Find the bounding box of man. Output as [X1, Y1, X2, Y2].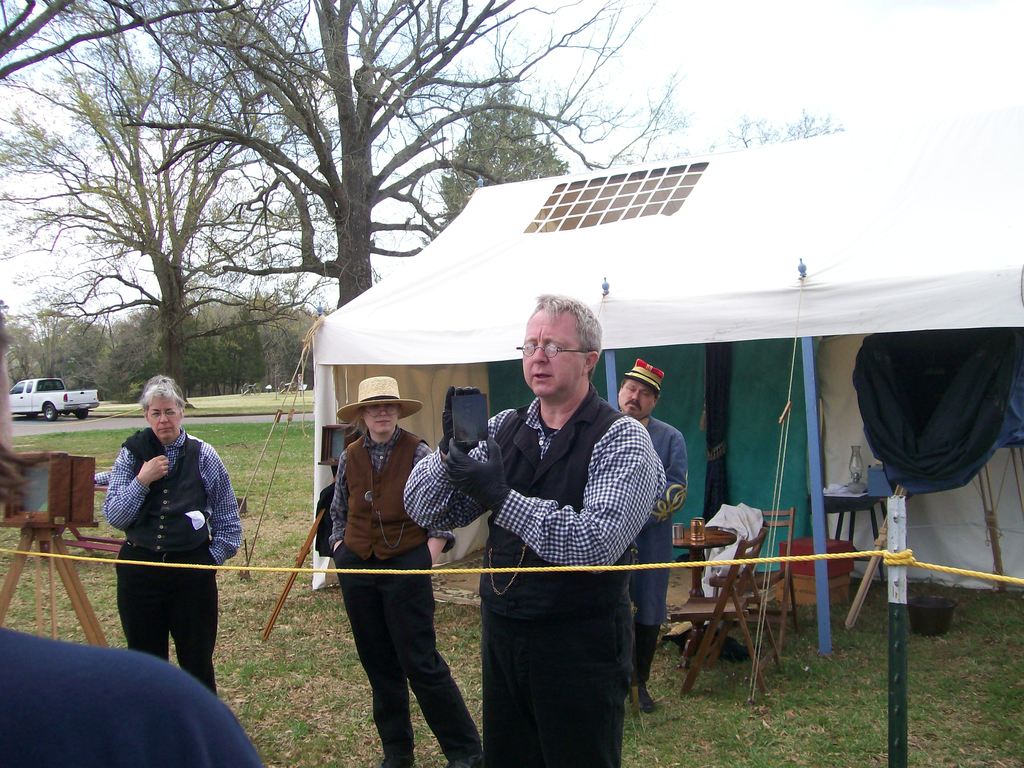
[436, 323, 673, 740].
